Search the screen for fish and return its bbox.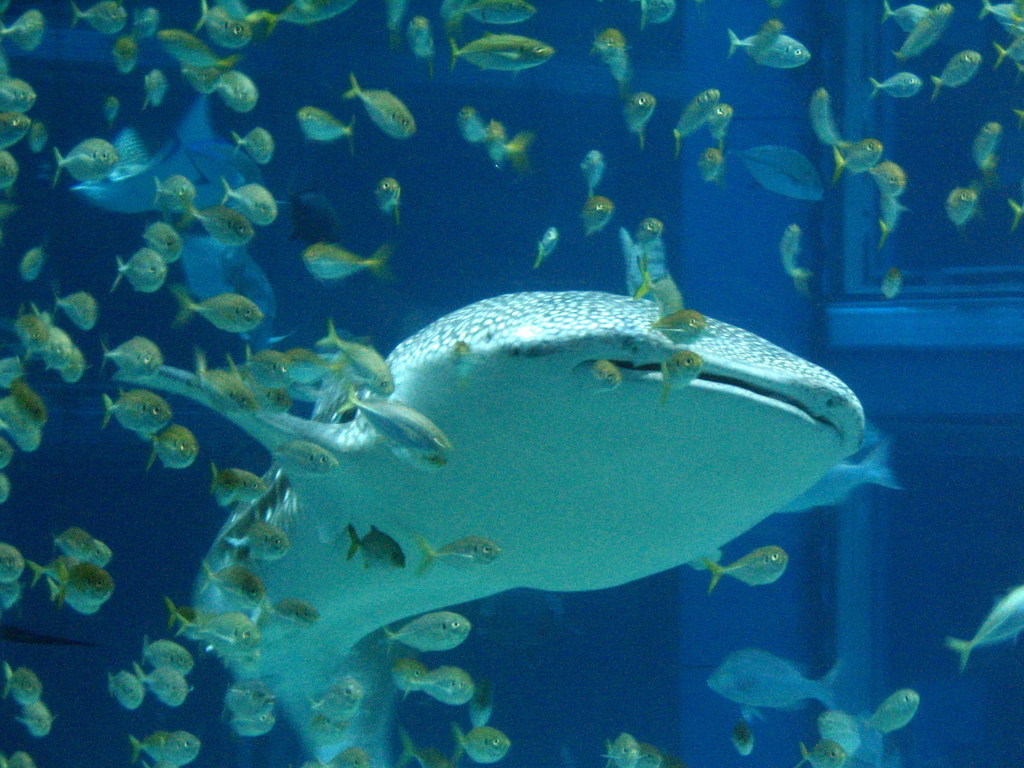
Found: (387,653,428,701).
